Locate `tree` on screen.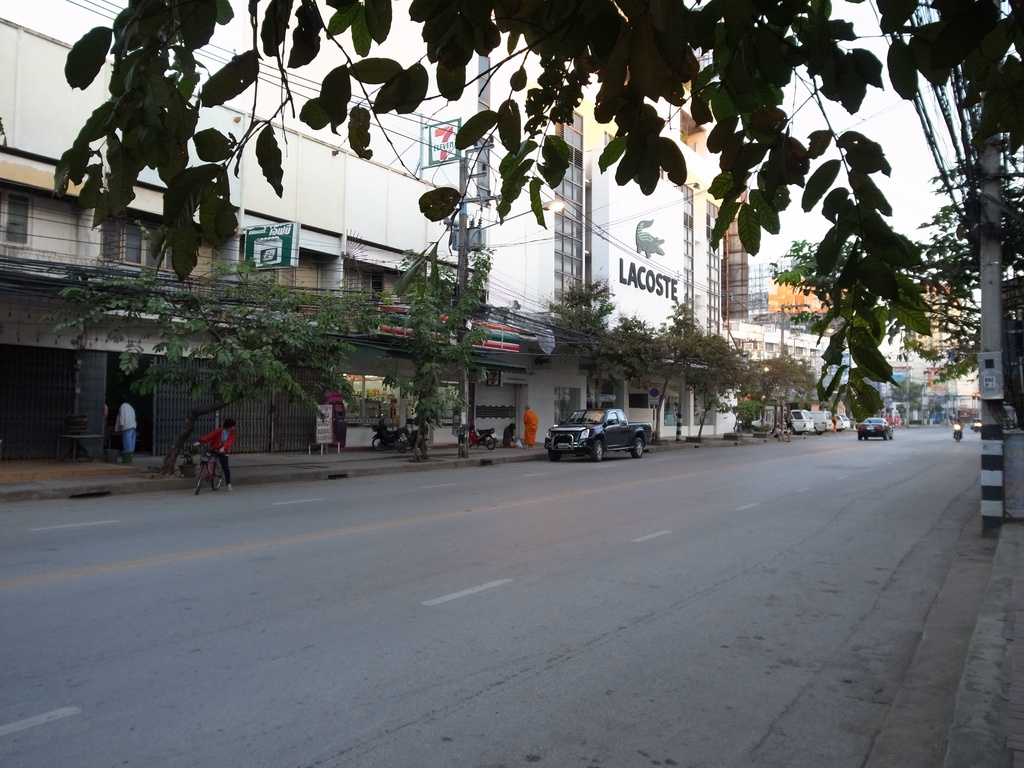
On screen at 0/0/1023/496.
